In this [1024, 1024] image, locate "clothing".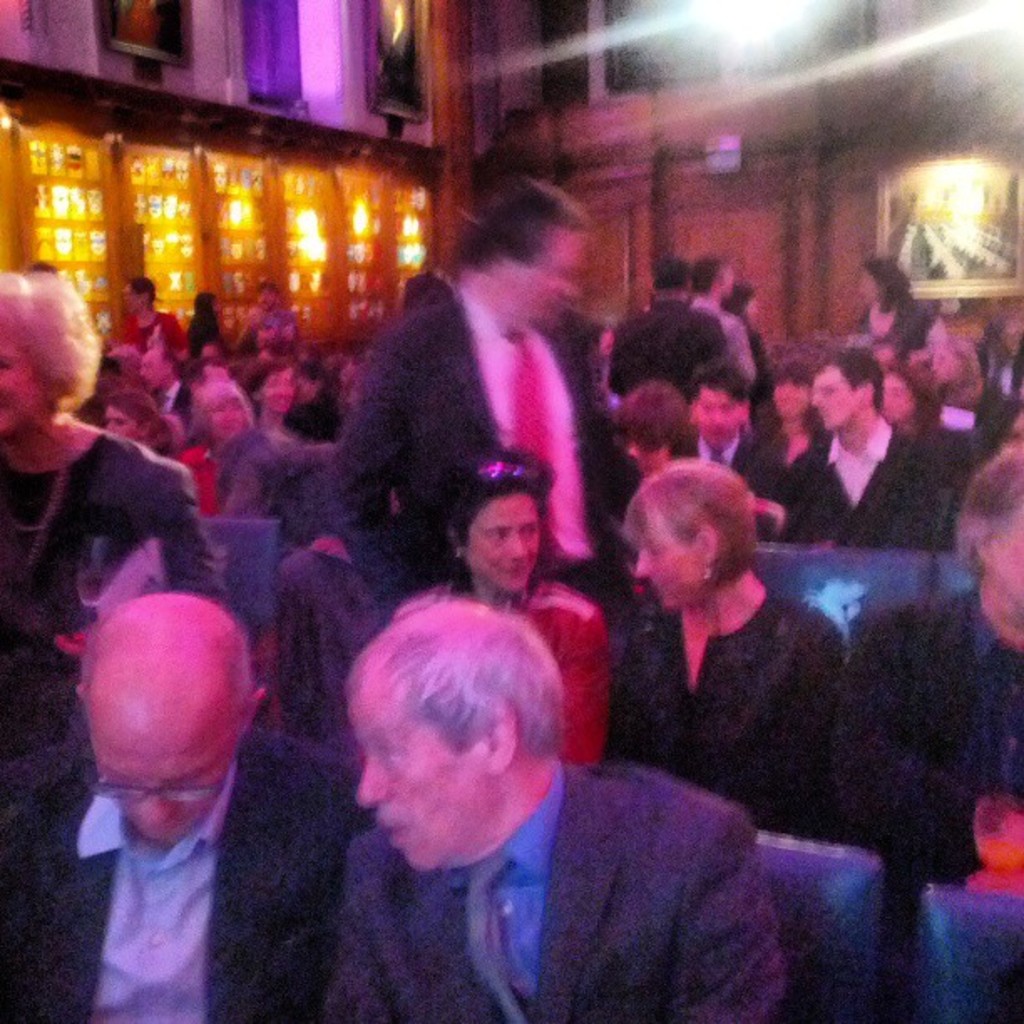
Bounding box: box=[599, 296, 748, 400].
